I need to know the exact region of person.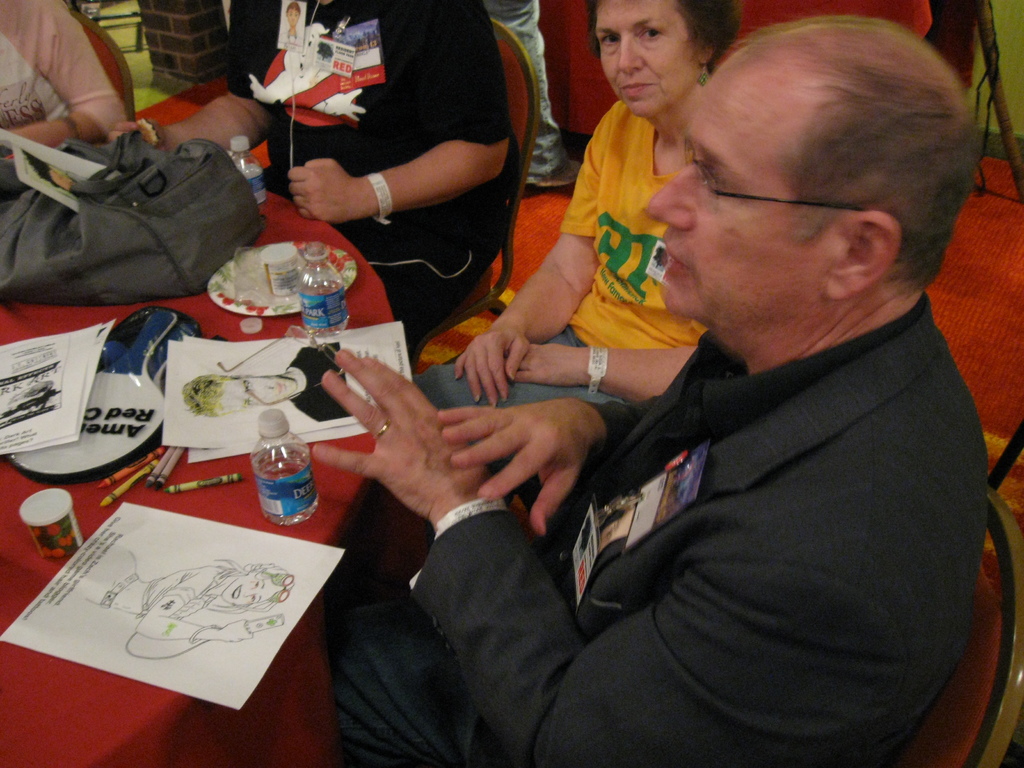
Region: 298 14 992 761.
